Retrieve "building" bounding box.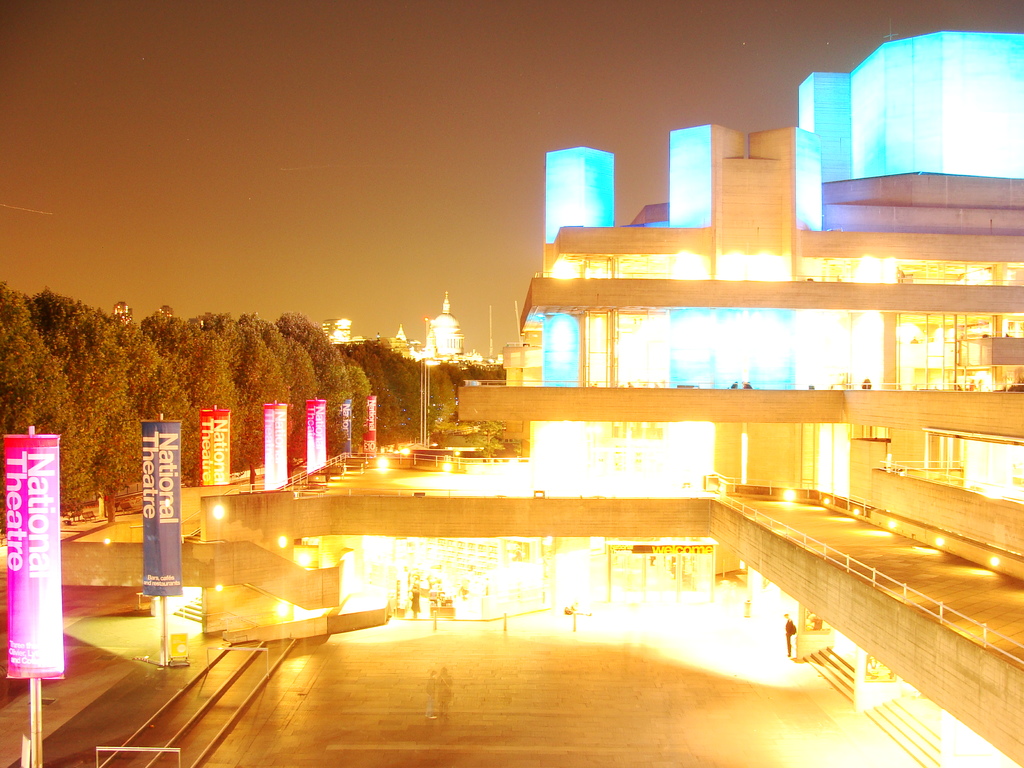
Bounding box: (left=453, top=15, right=1023, bottom=584).
